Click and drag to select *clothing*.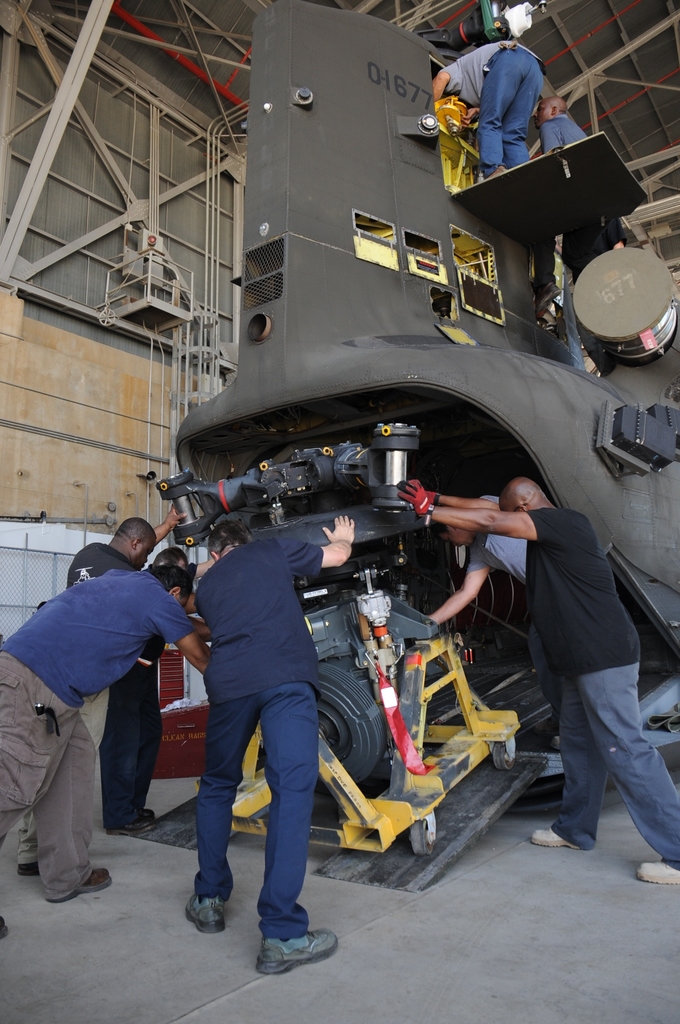
Selection: locate(101, 636, 173, 834).
